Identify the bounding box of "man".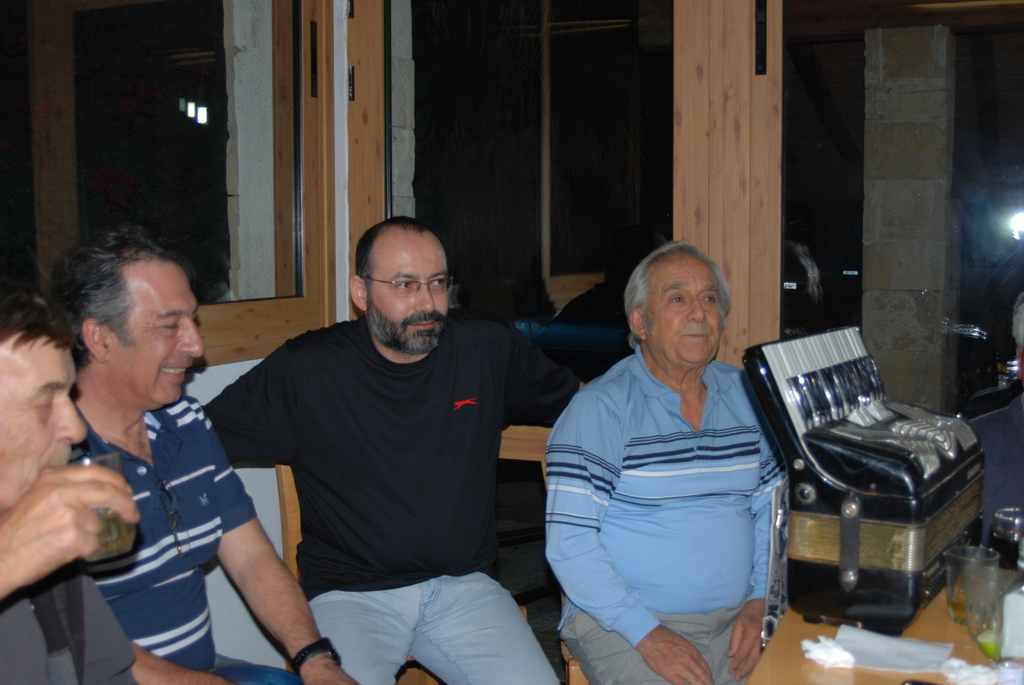
pyautogui.locateOnScreen(39, 224, 360, 684).
